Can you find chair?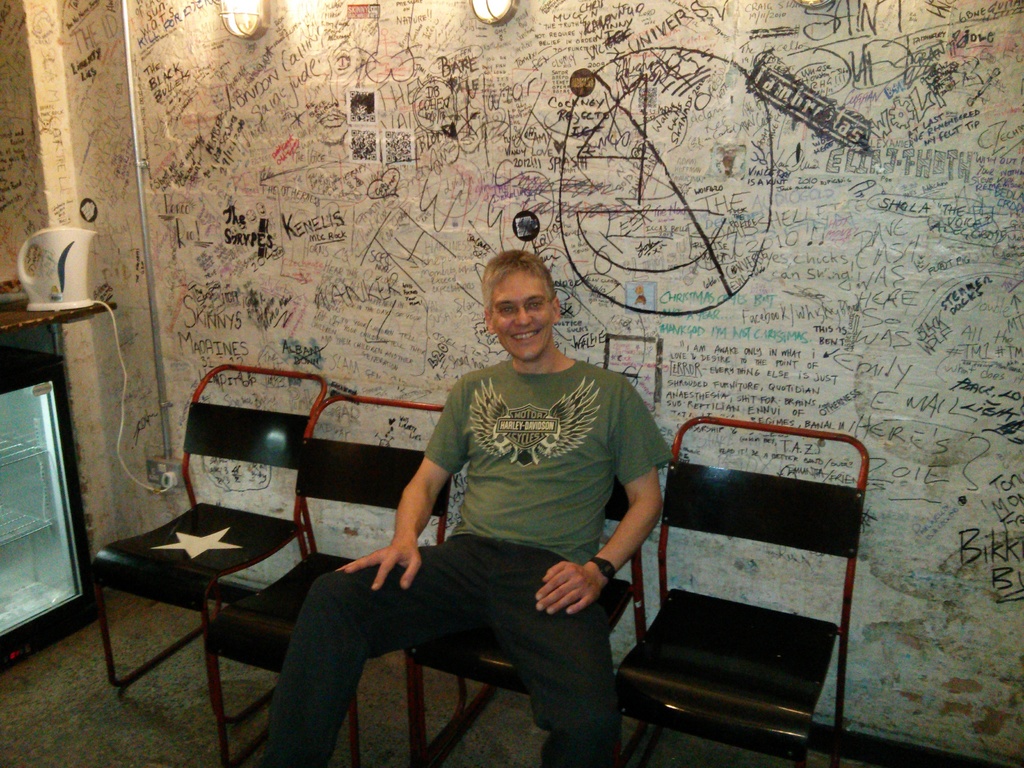
Yes, bounding box: BBox(207, 389, 476, 767).
